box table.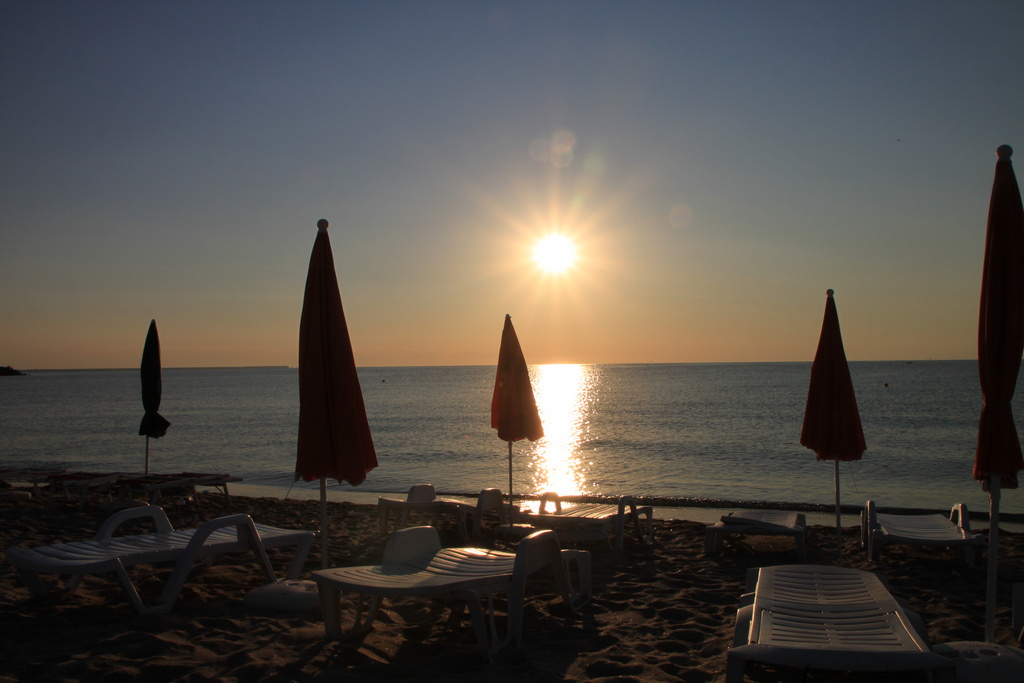
(711, 556, 946, 667).
